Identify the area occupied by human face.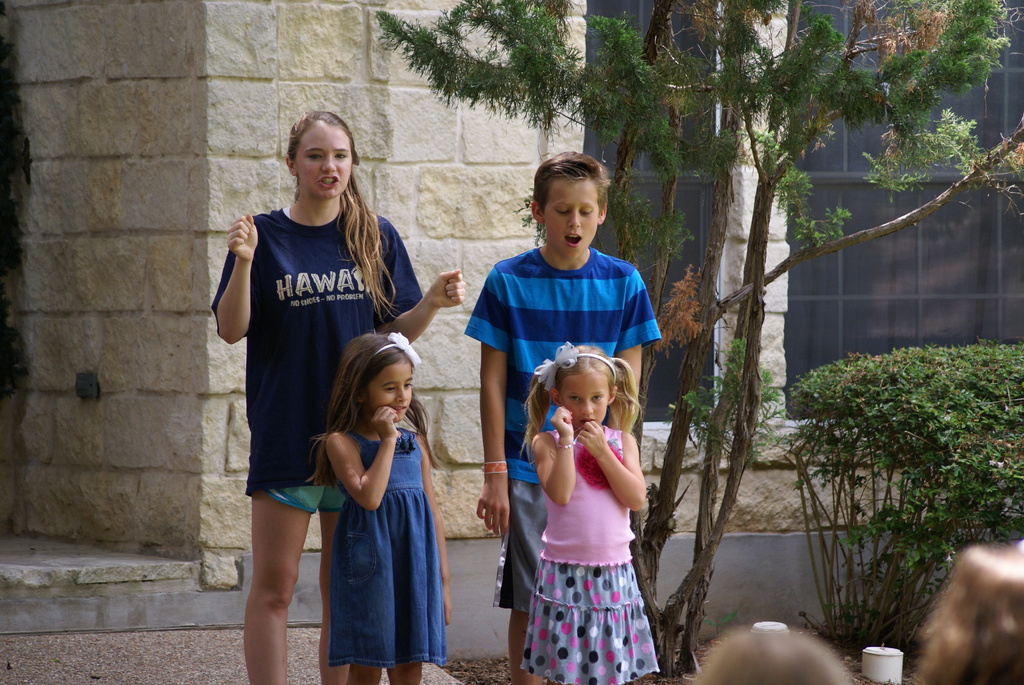
Area: bbox(557, 370, 614, 429).
